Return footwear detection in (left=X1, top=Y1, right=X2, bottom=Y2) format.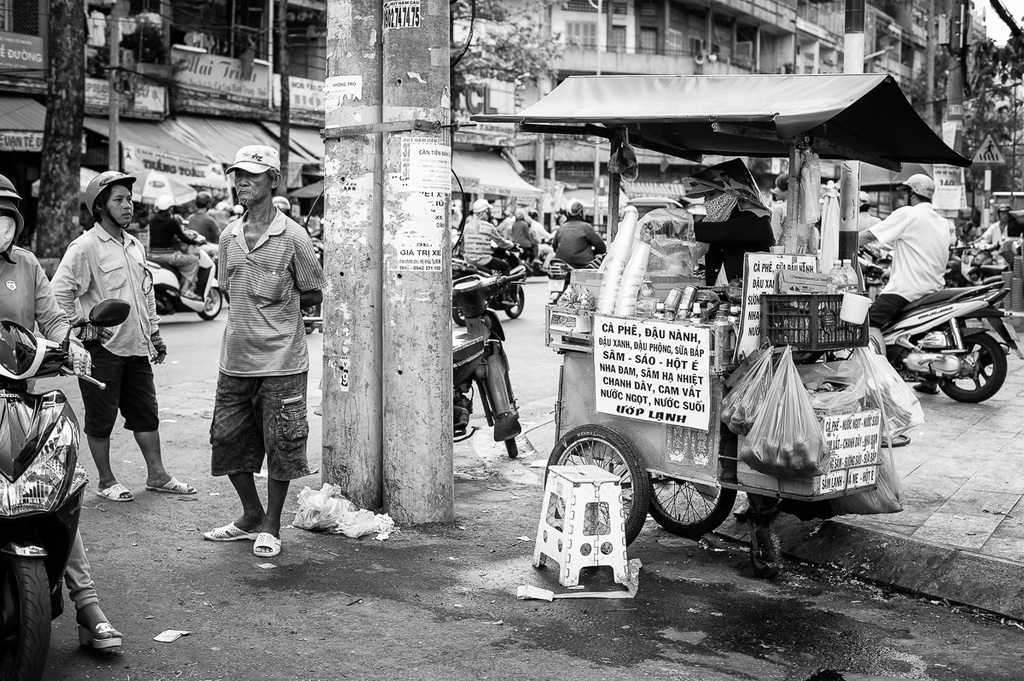
(left=77, top=621, right=123, bottom=653).
